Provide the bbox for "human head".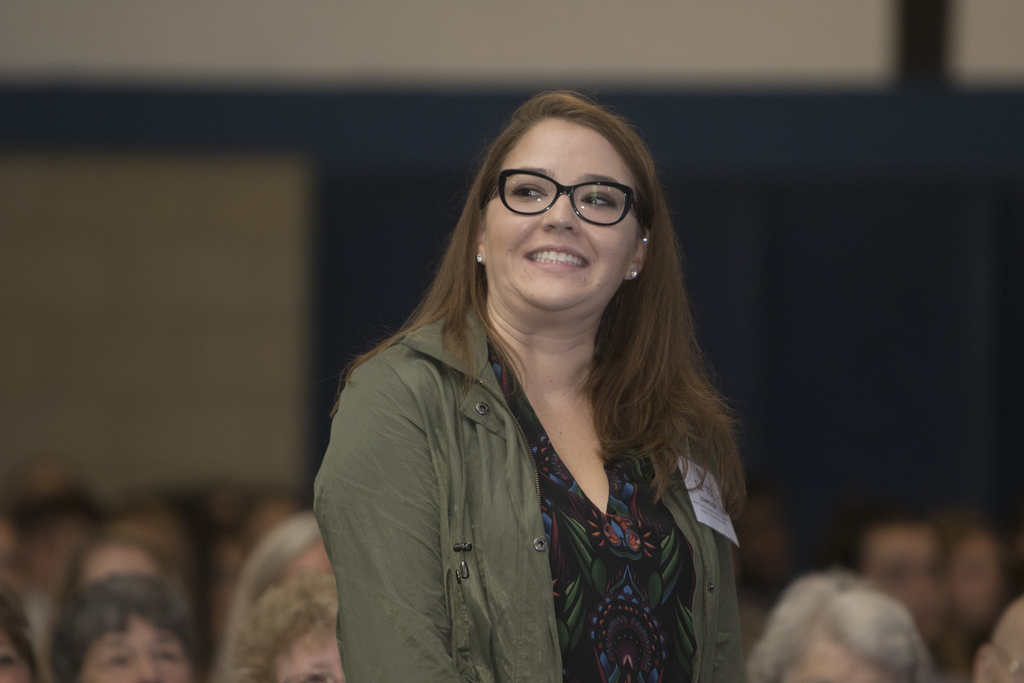
Rect(225, 568, 354, 682).
